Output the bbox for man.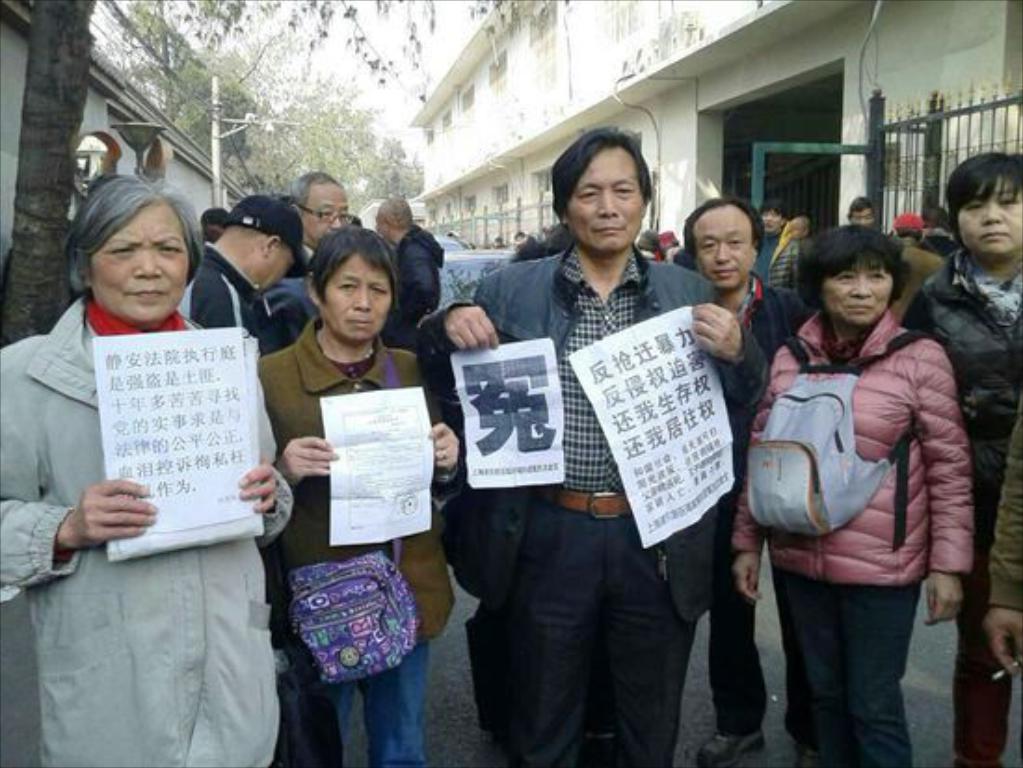
[675, 199, 804, 766].
